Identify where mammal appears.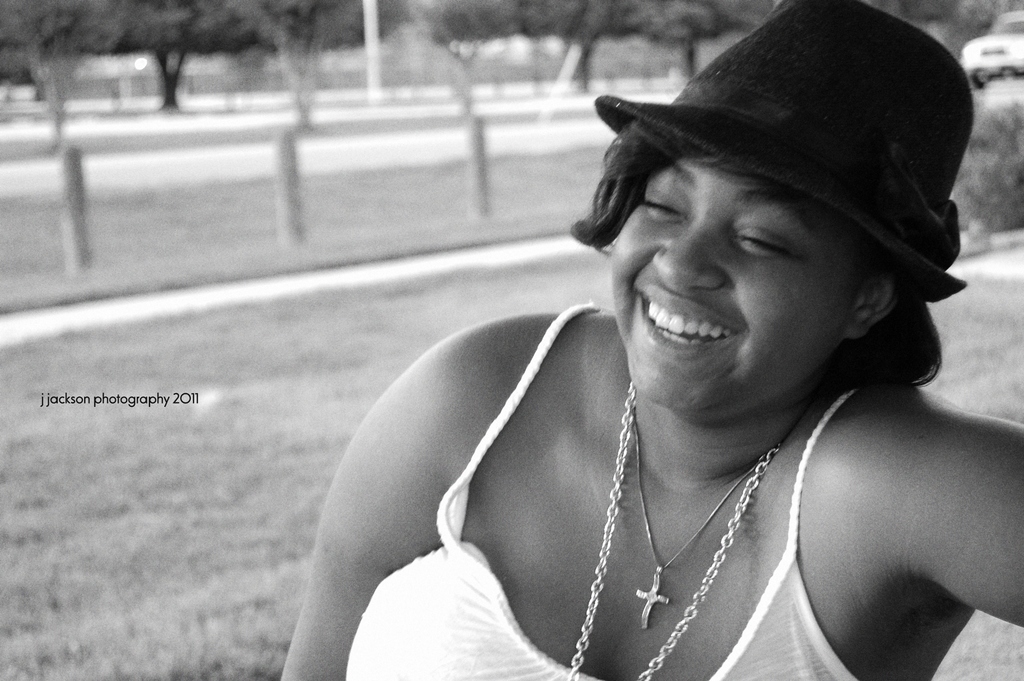
Appears at 312:24:1023:680.
